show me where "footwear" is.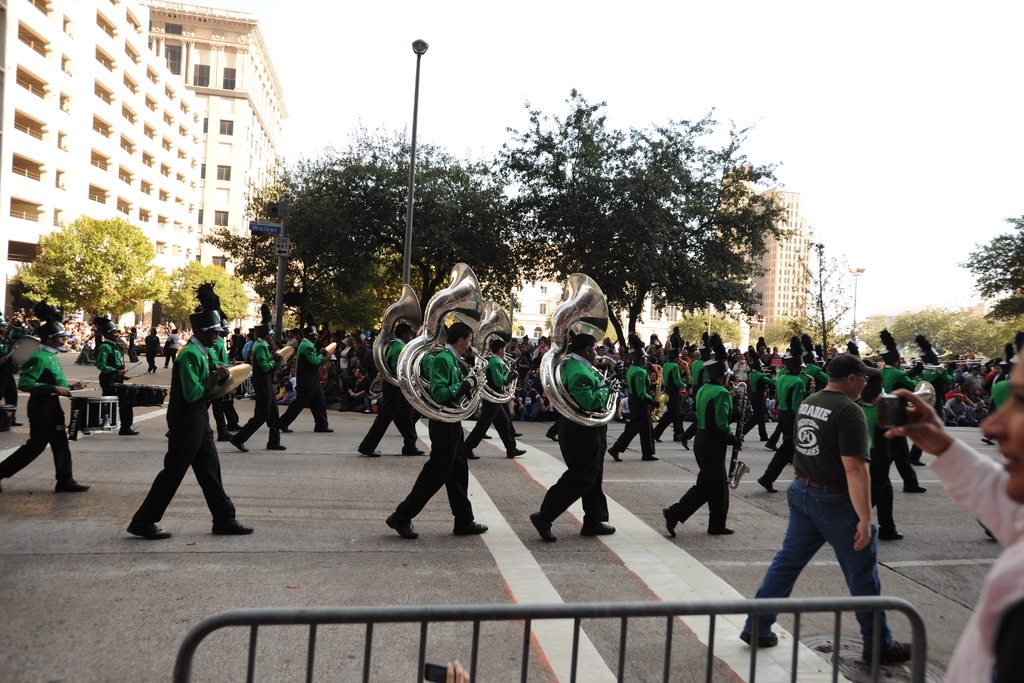
"footwear" is at select_region(677, 436, 691, 450).
